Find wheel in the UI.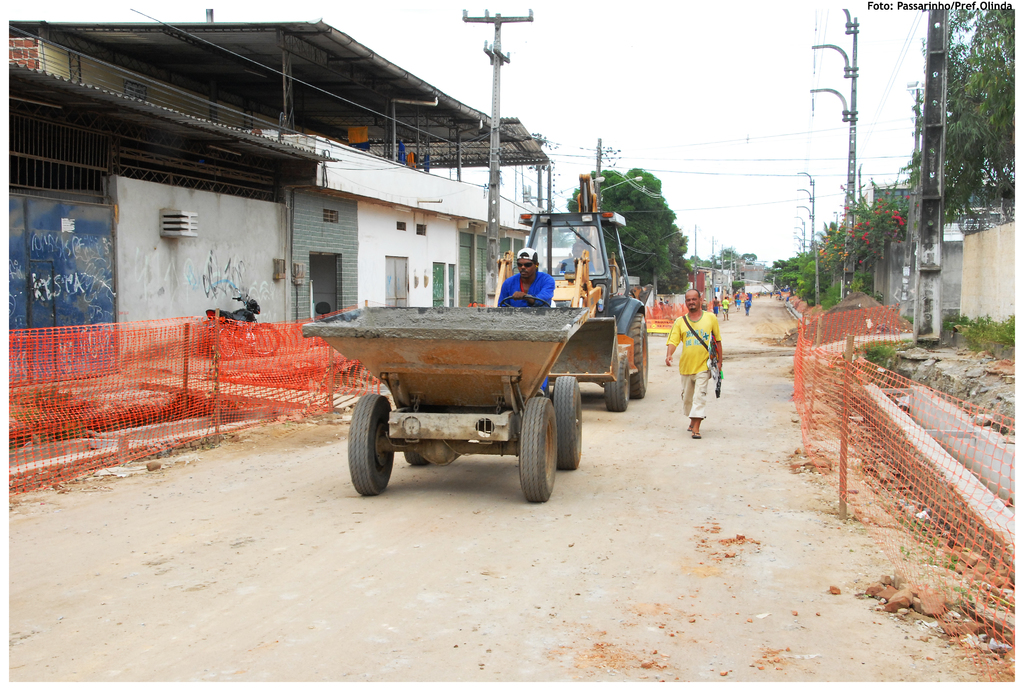
UI element at {"x1": 211, "y1": 325, "x2": 241, "y2": 357}.
